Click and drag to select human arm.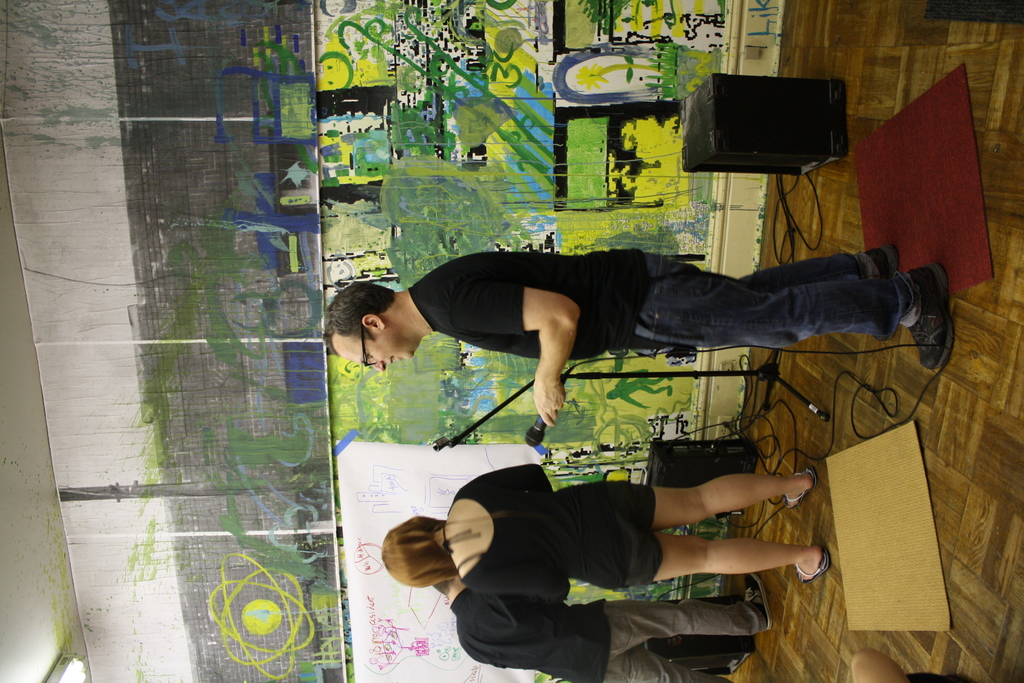
Selection: box=[451, 284, 579, 423].
